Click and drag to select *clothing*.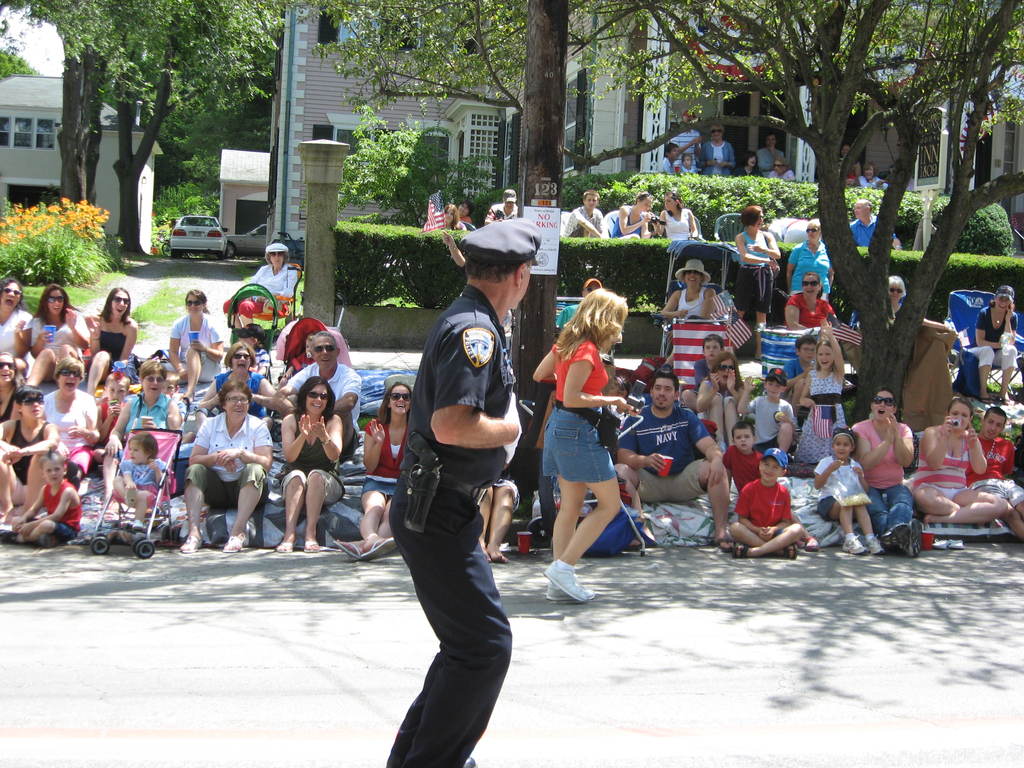
Selection: <bbox>662, 209, 696, 234</bbox>.
